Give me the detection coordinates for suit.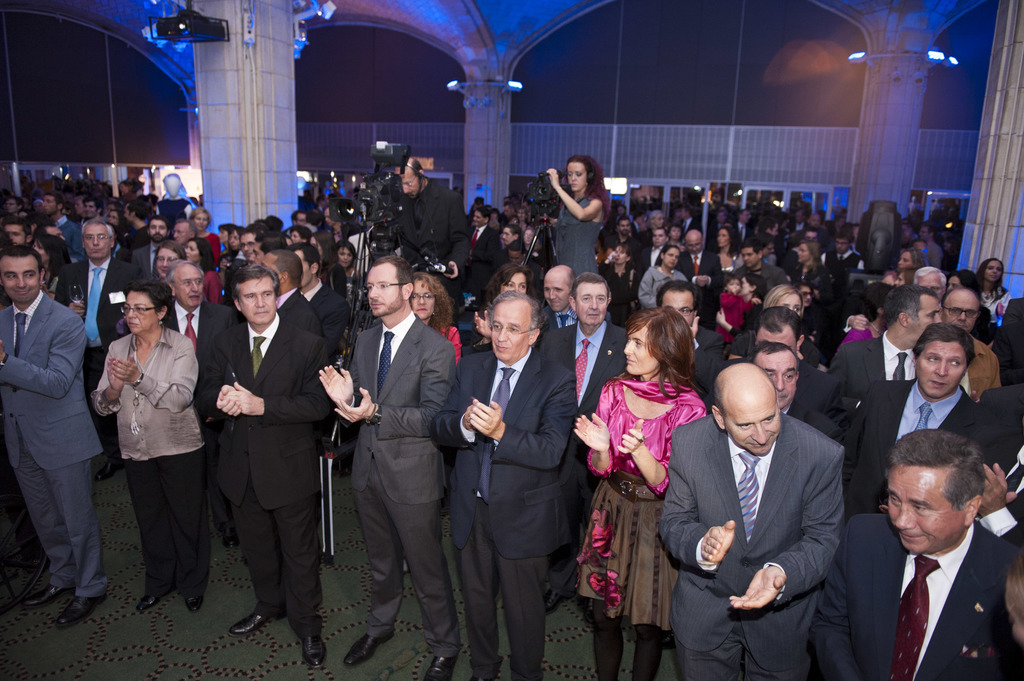
<box>0,291,100,600</box>.
